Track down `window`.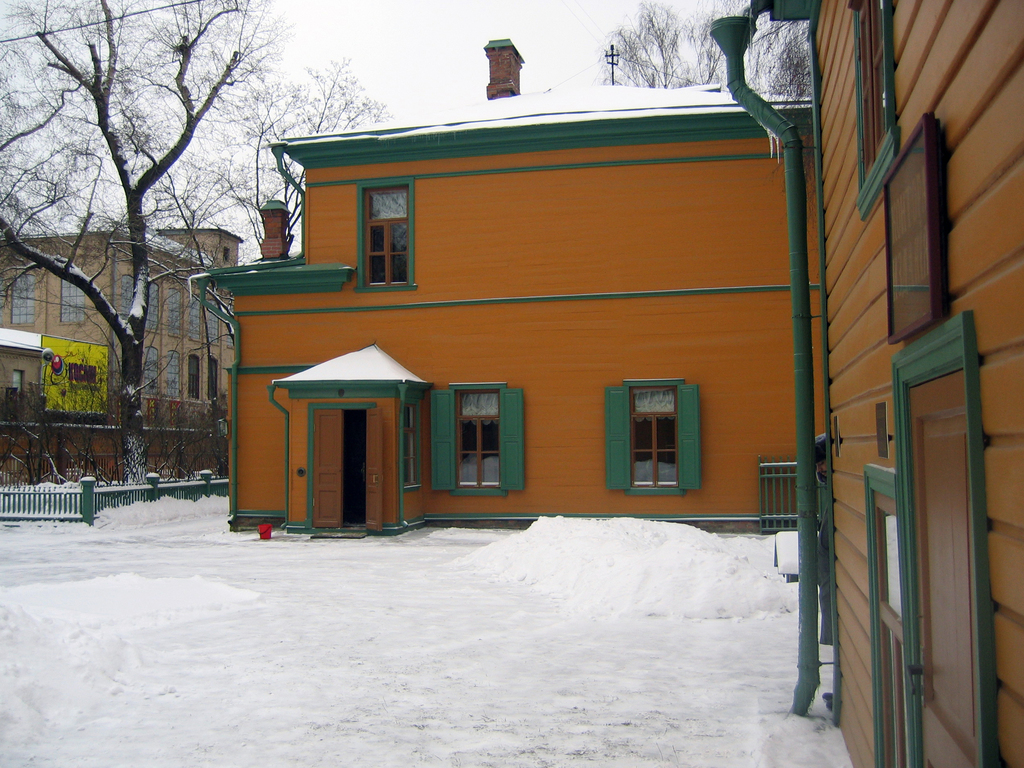
Tracked to <bbox>209, 357, 219, 396</bbox>.
